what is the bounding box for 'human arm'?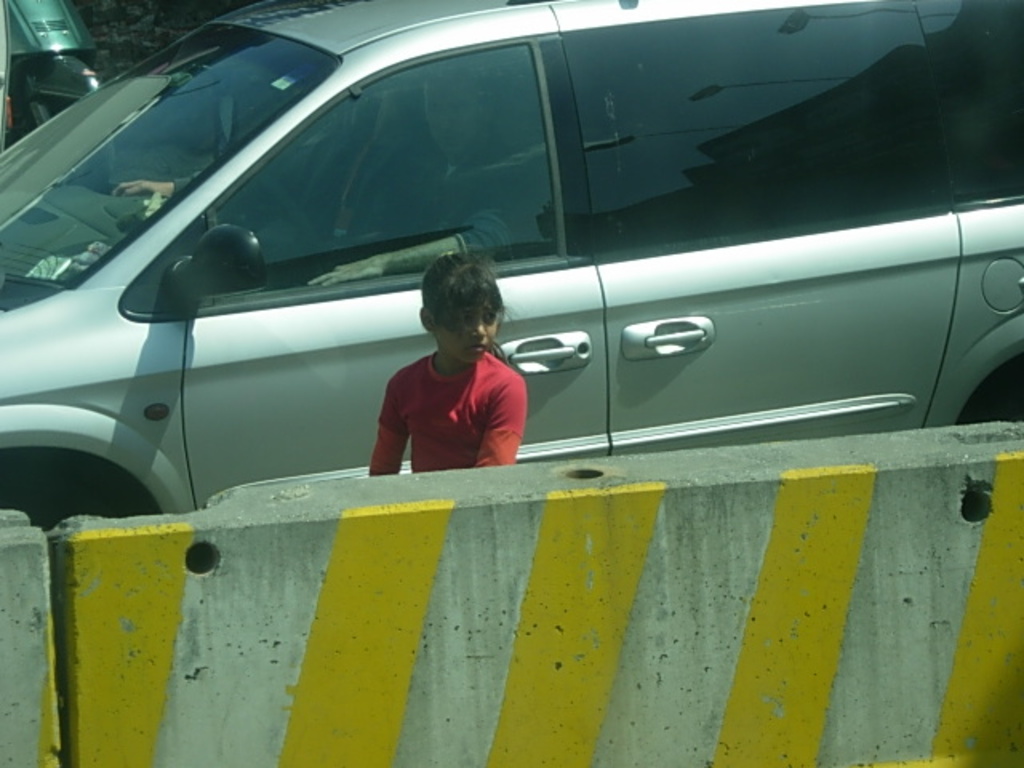
box=[122, 106, 283, 197].
